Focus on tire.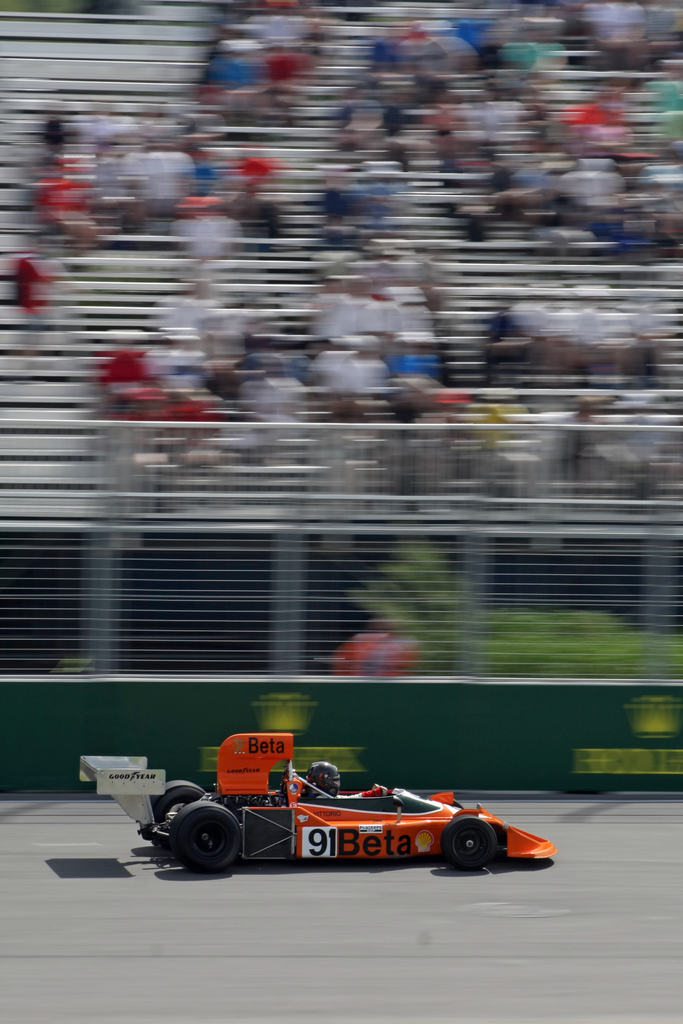
Focused at 161 808 245 879.
